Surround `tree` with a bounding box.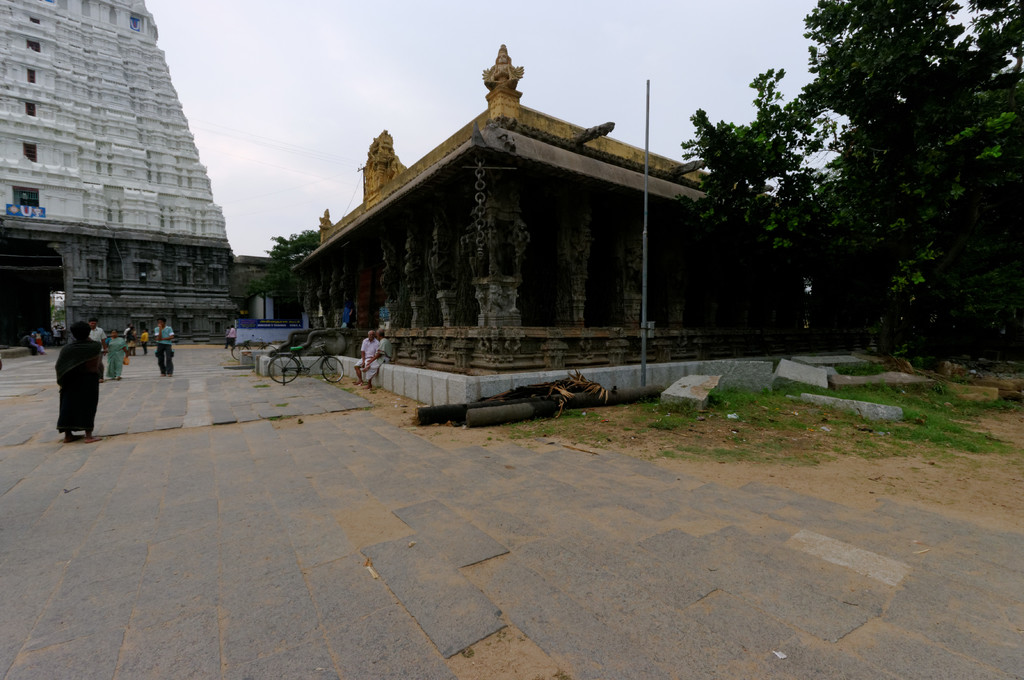
[left=267, top=230, right=324, bottom=264].
